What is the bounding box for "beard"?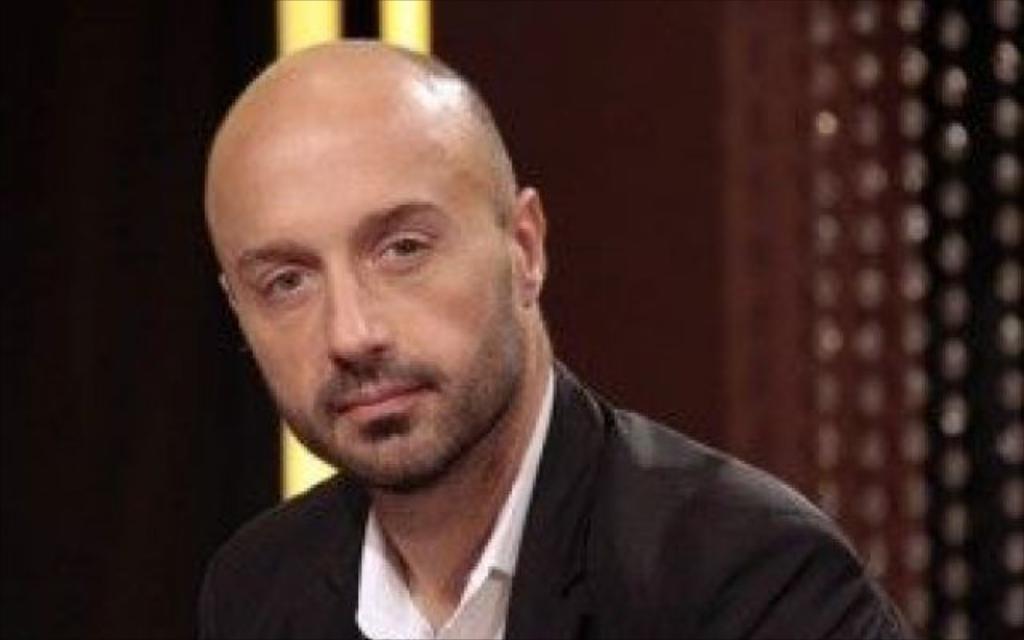
[left=232, top=213, right=562, bottom=480].
